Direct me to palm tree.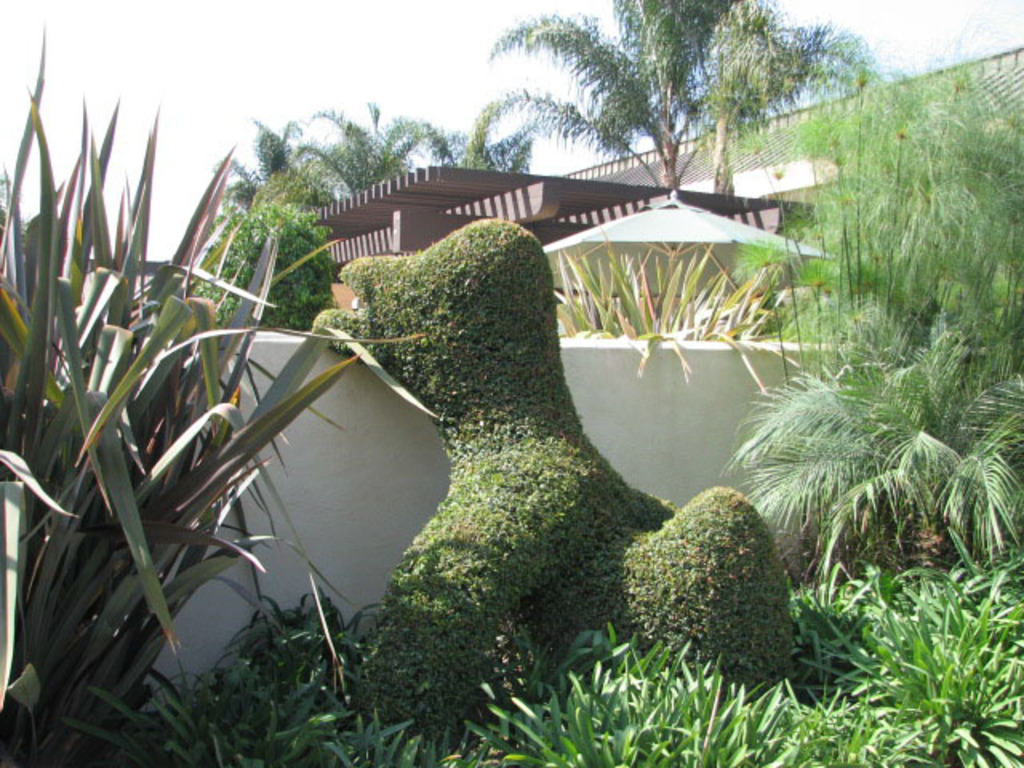
Direction: <box>502,0,838,163</box>.
